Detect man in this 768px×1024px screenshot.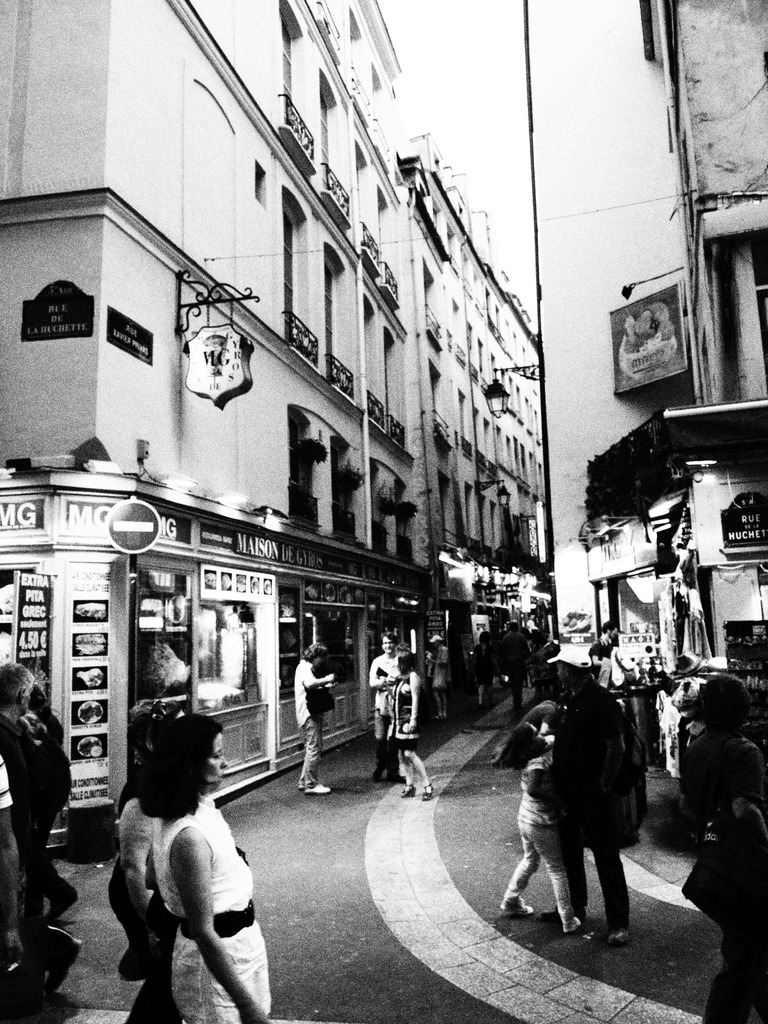
Detection: x1=365 y1=630 x2=406 y2=787.
